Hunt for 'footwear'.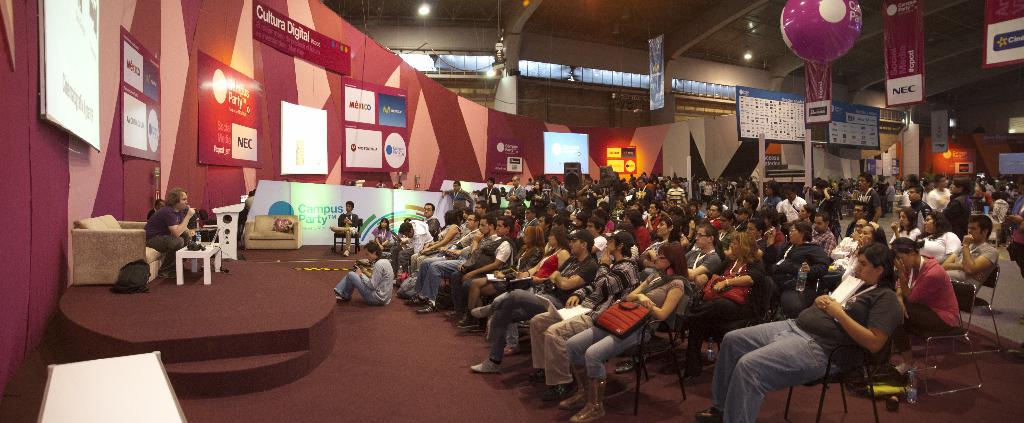
Hunted down at bbox(350, 228, 355, 236).
